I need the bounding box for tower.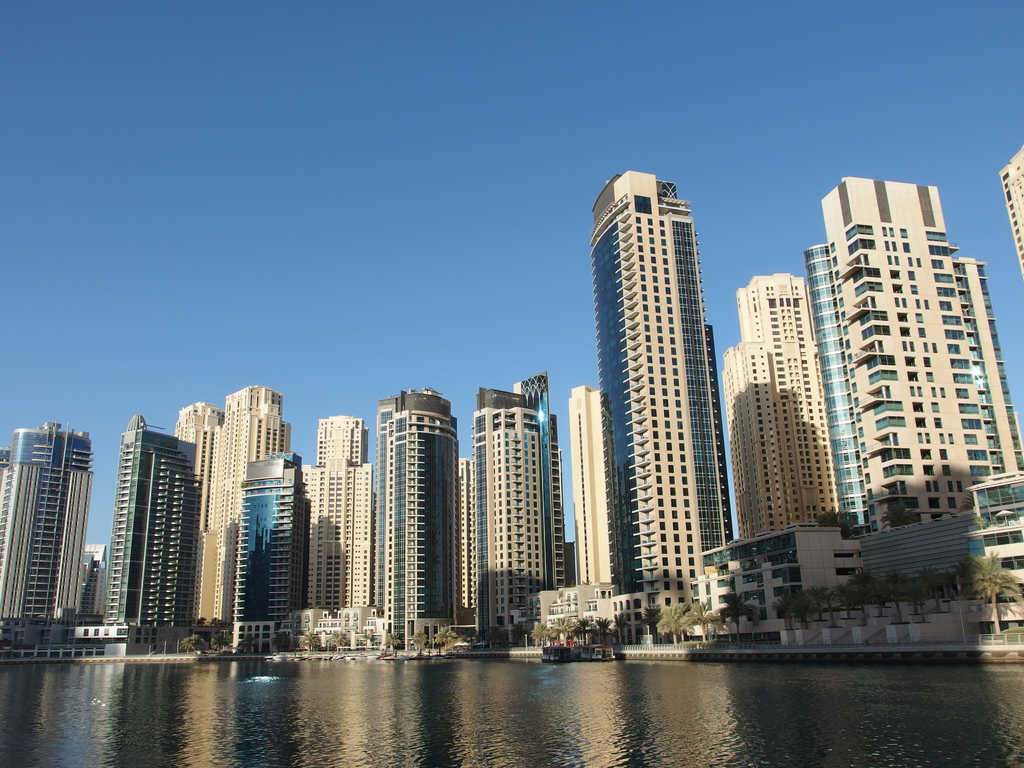
Here it is: (806, 170, 1023, 534).
